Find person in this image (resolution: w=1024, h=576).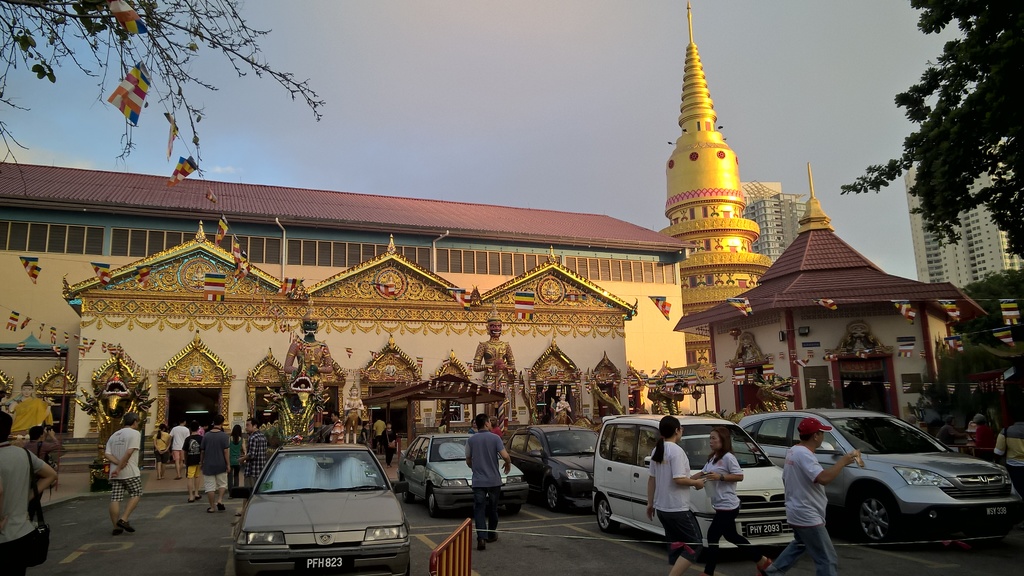
[152,424,171,482].
